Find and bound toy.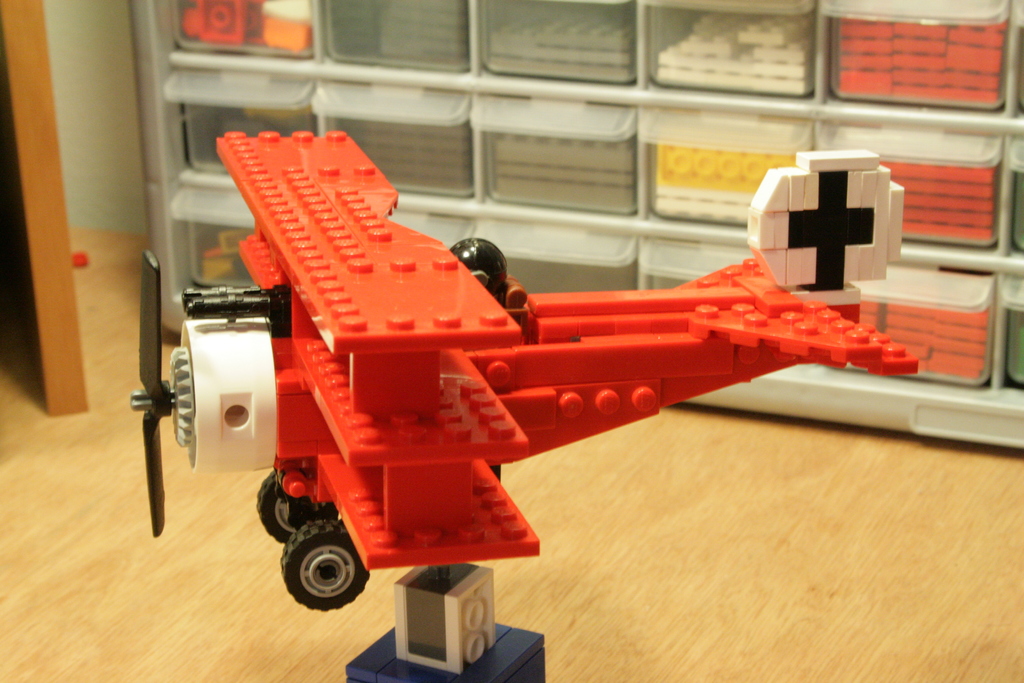
Bound: 200,236,259,288.
